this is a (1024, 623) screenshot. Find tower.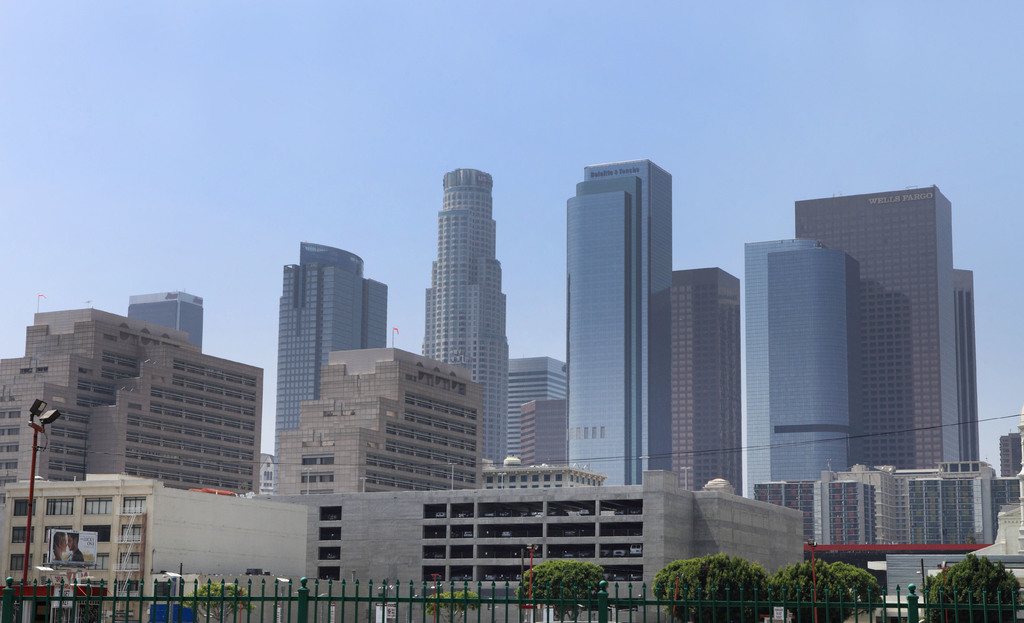
Bounding box: Rect(423, 166, 508, 464).
